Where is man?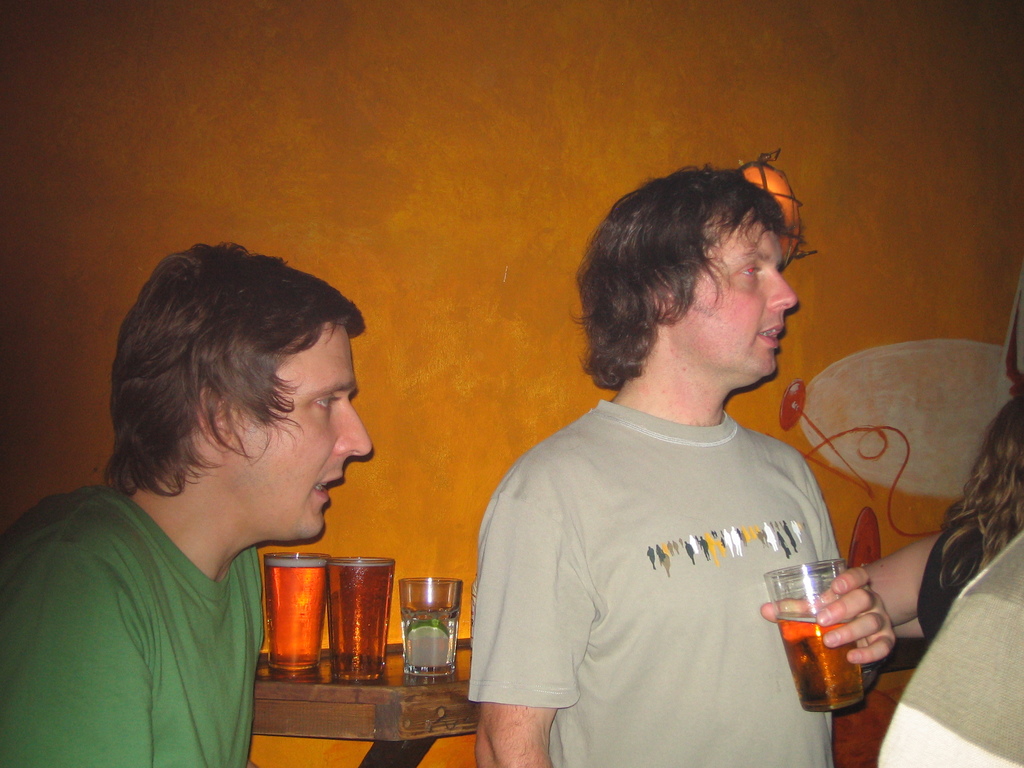
bbox=(0, 240, 372, 767).
